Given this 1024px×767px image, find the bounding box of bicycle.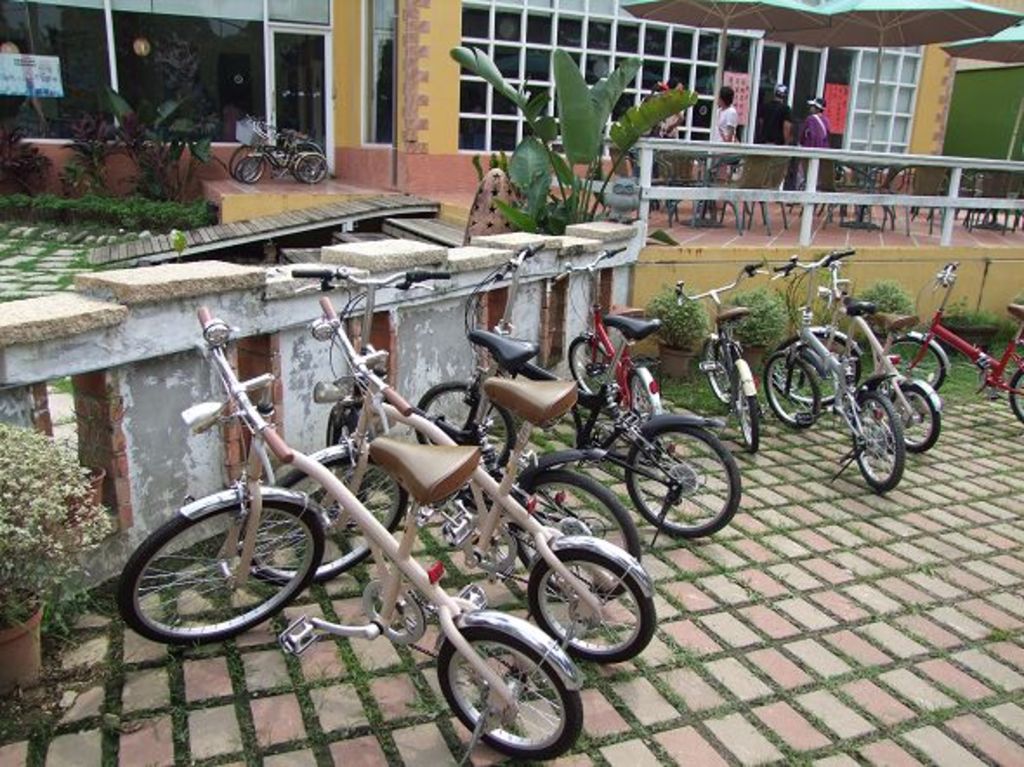
detection(739, 264, 903, 493).
